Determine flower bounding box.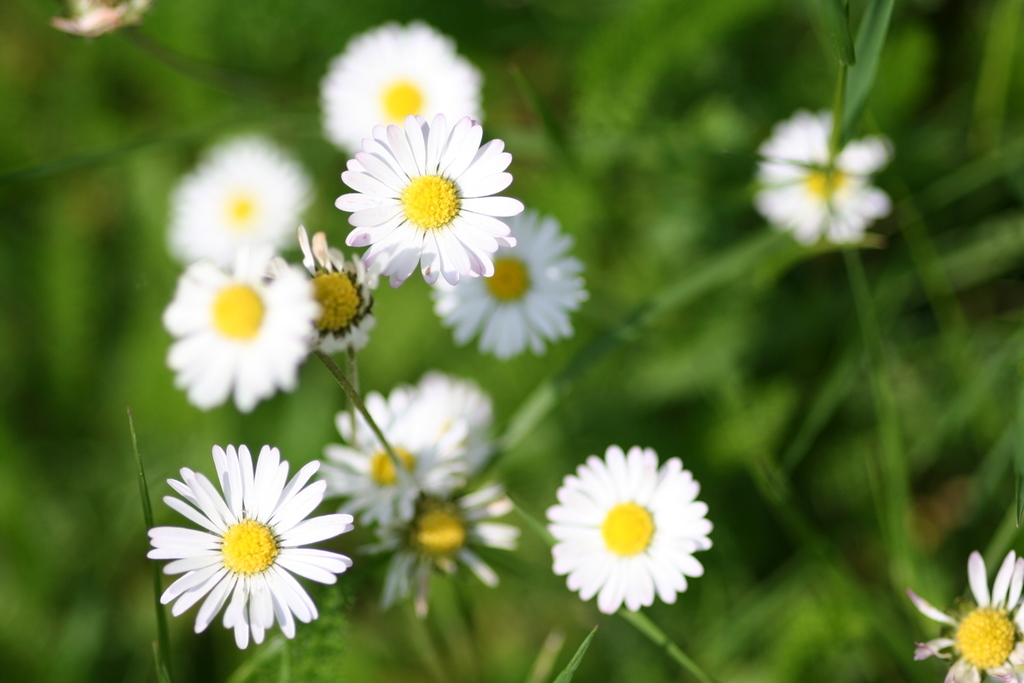
Determined: box=[314, 388, 468, 532].
